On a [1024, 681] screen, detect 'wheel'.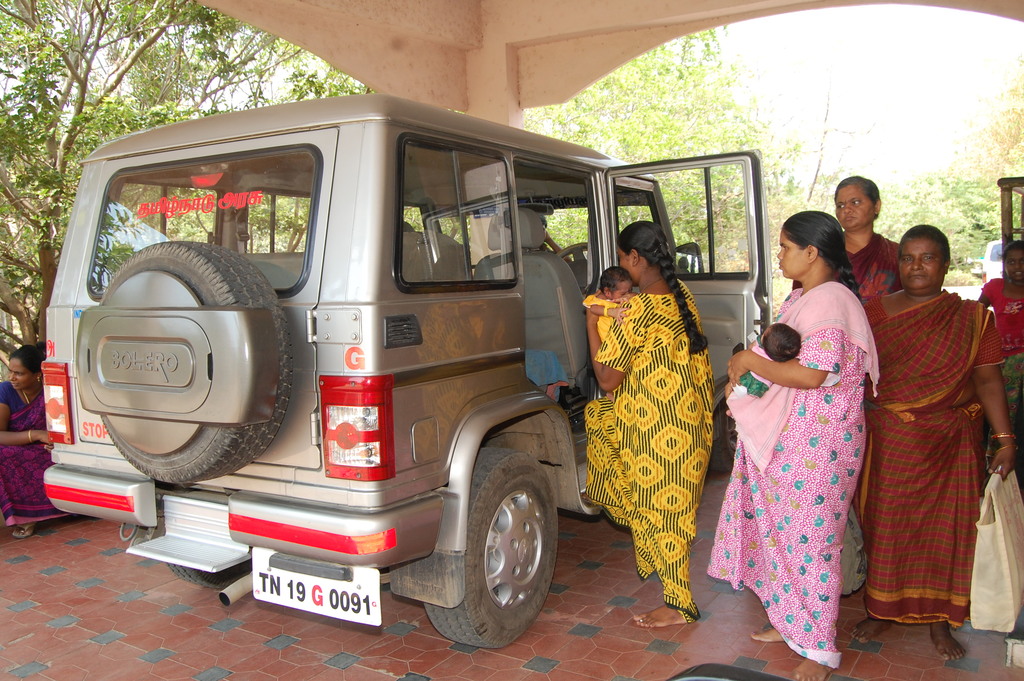
crop(430, 446, 561, 645).
